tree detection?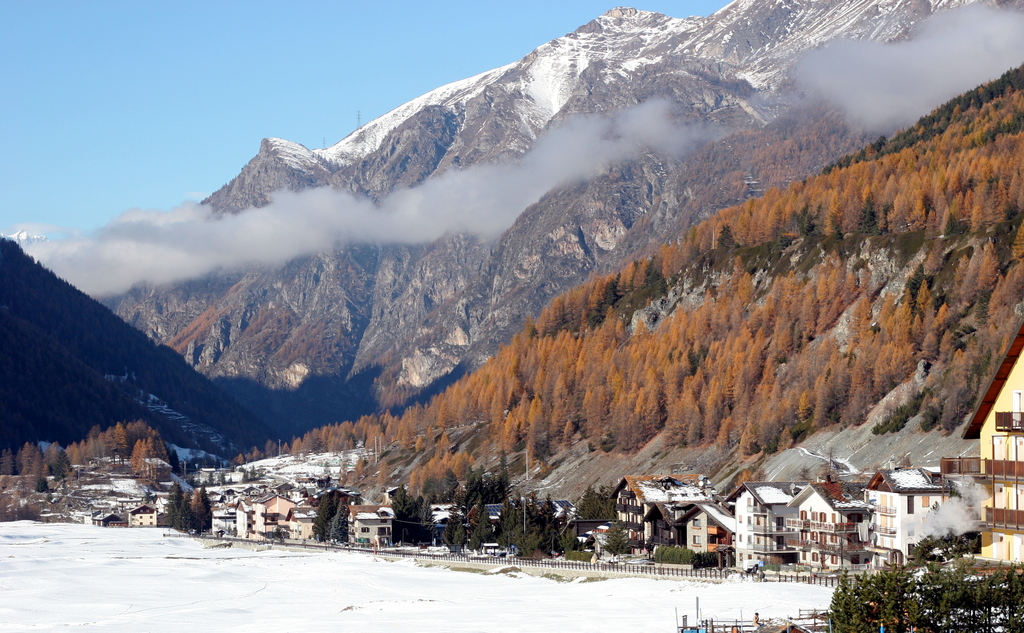
left=402, top=401, right=424, bottom=440
